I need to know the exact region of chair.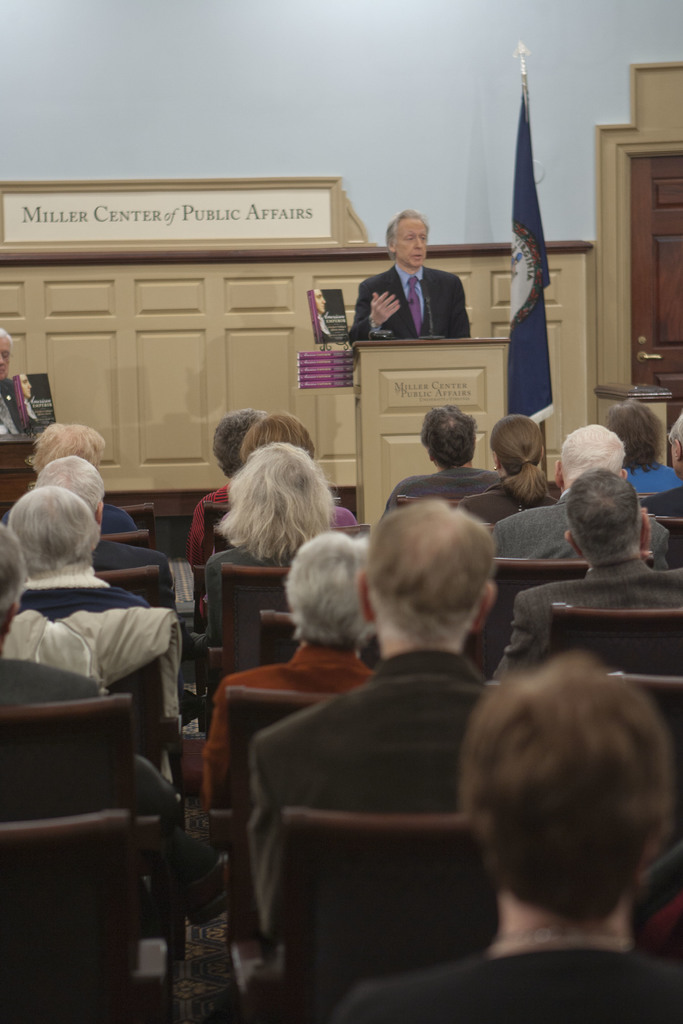
Region: 258/610/386/673.
